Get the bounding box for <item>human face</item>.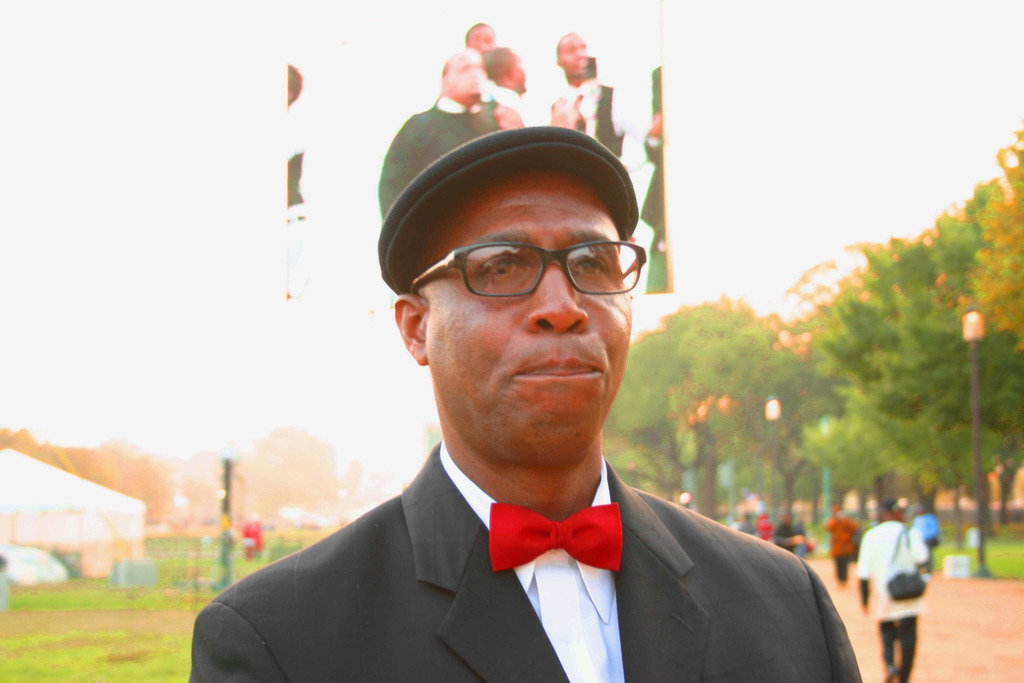
bbox=[428, 171, 629, 455].
